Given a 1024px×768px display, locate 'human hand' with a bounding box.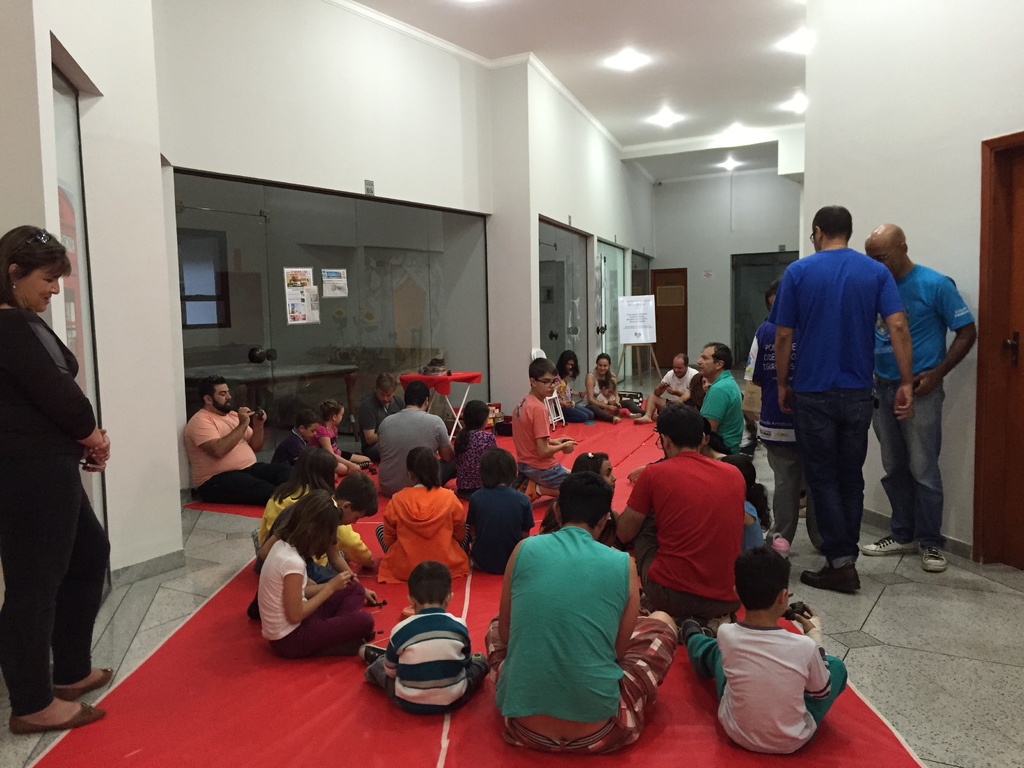
Located: (92,430,113,472).
